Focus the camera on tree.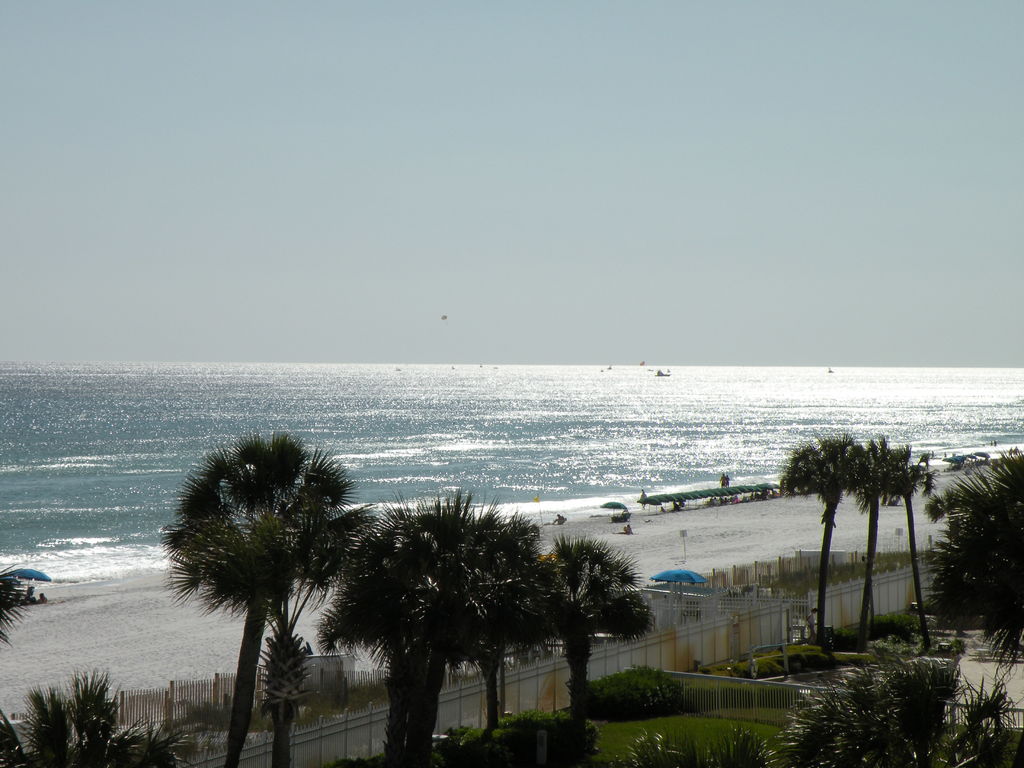
Focus region: [120, 714, 198, 767].
